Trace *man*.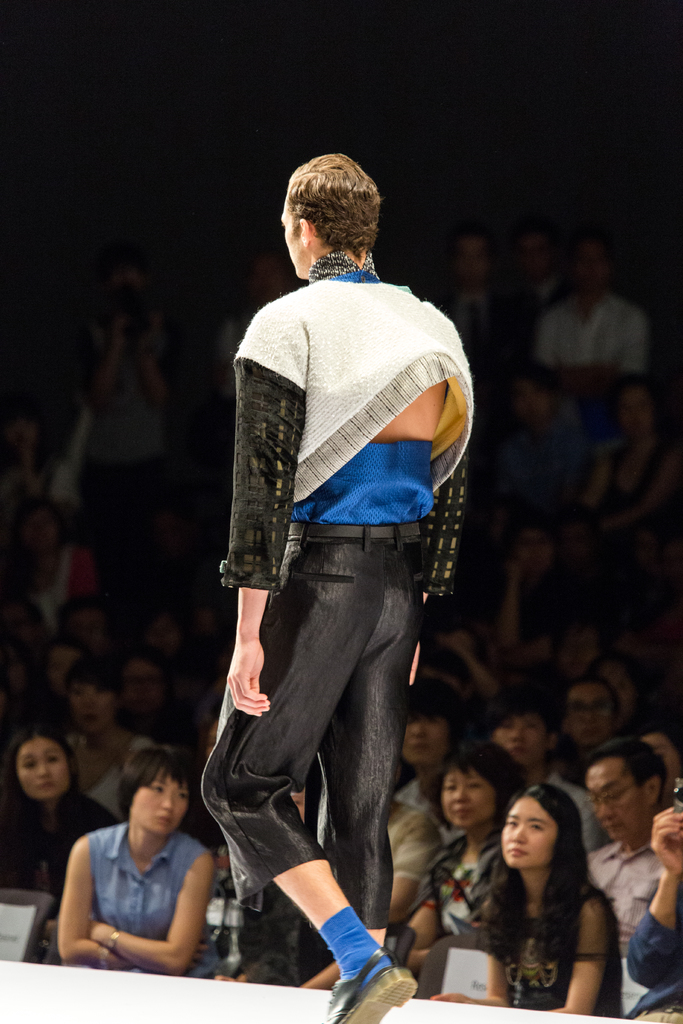
Traced to detection(495, 683, 588, 819).
